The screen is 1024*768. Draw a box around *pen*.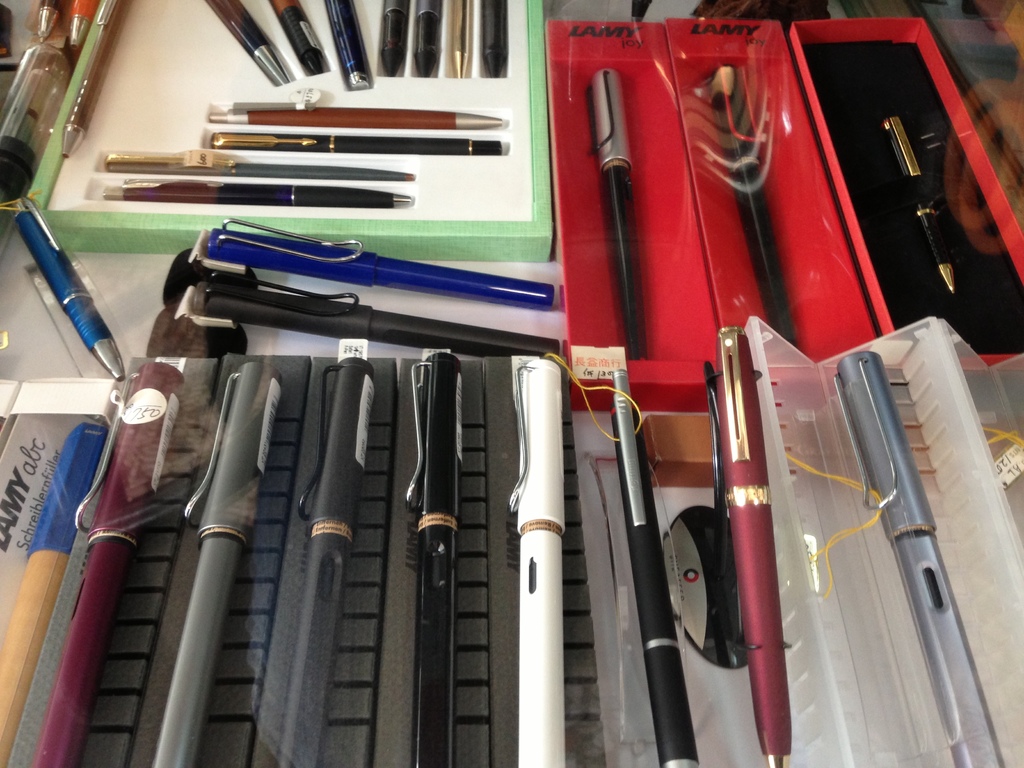
l=65, t=3, r=106, b=54.
